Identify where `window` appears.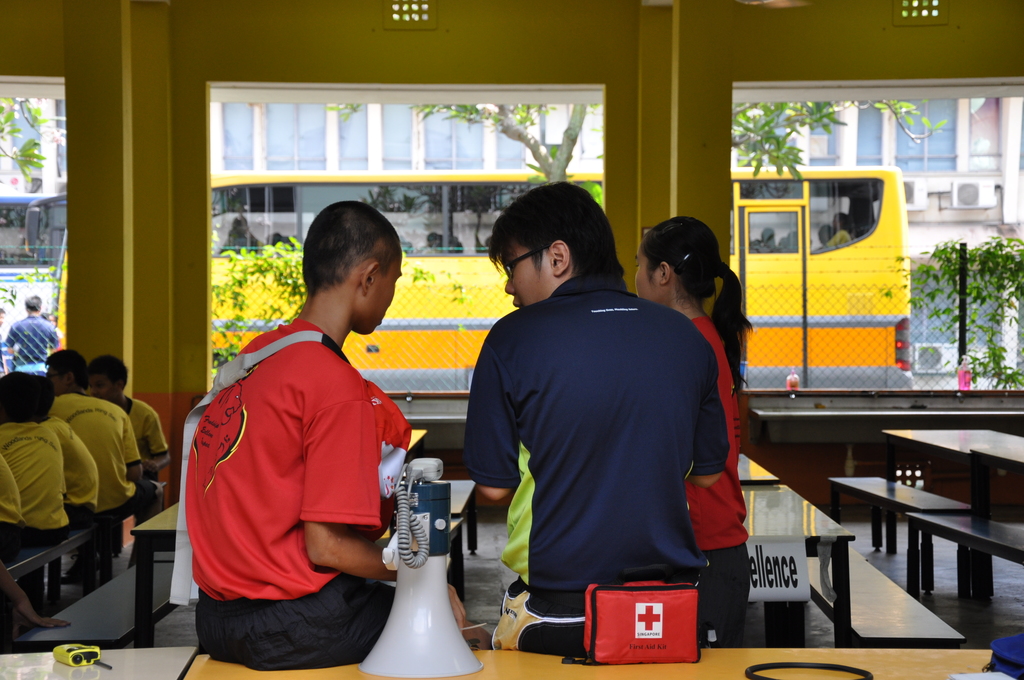
Appears at (215,74,661,364).
